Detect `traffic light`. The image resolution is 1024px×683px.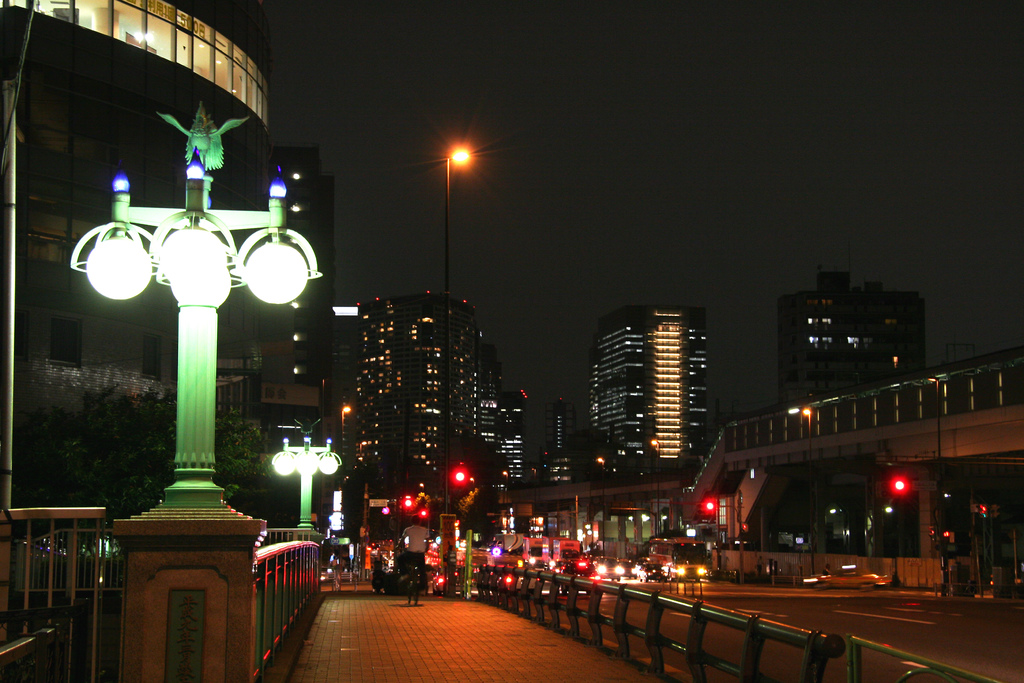
box(403, 491, 414, 513).
